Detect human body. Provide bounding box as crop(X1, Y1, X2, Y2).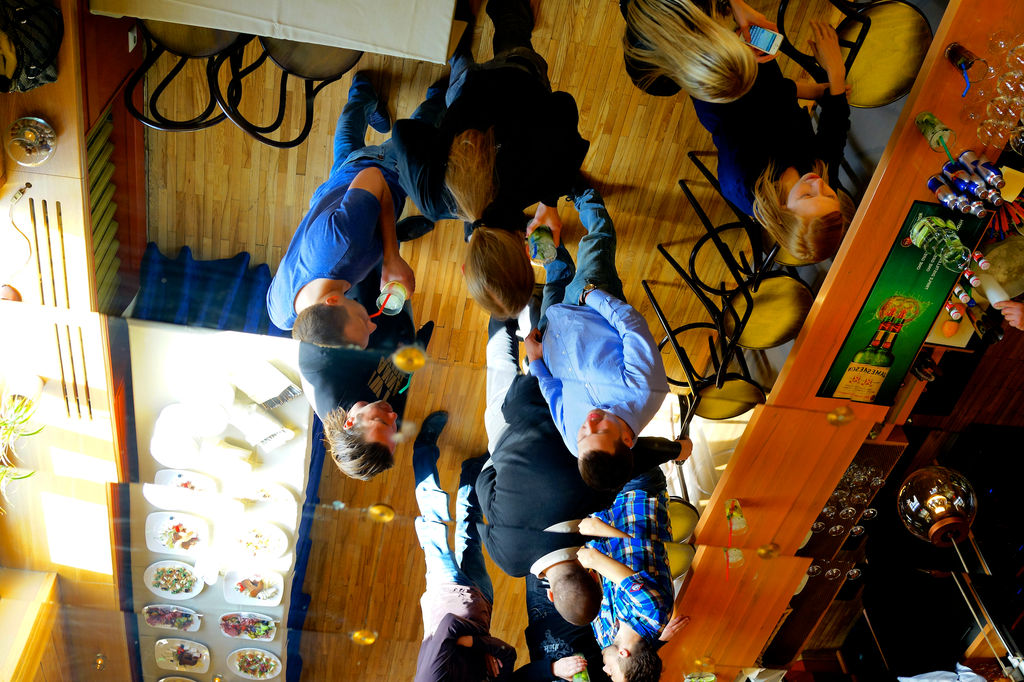
crop(611, 0, 778, 98).
